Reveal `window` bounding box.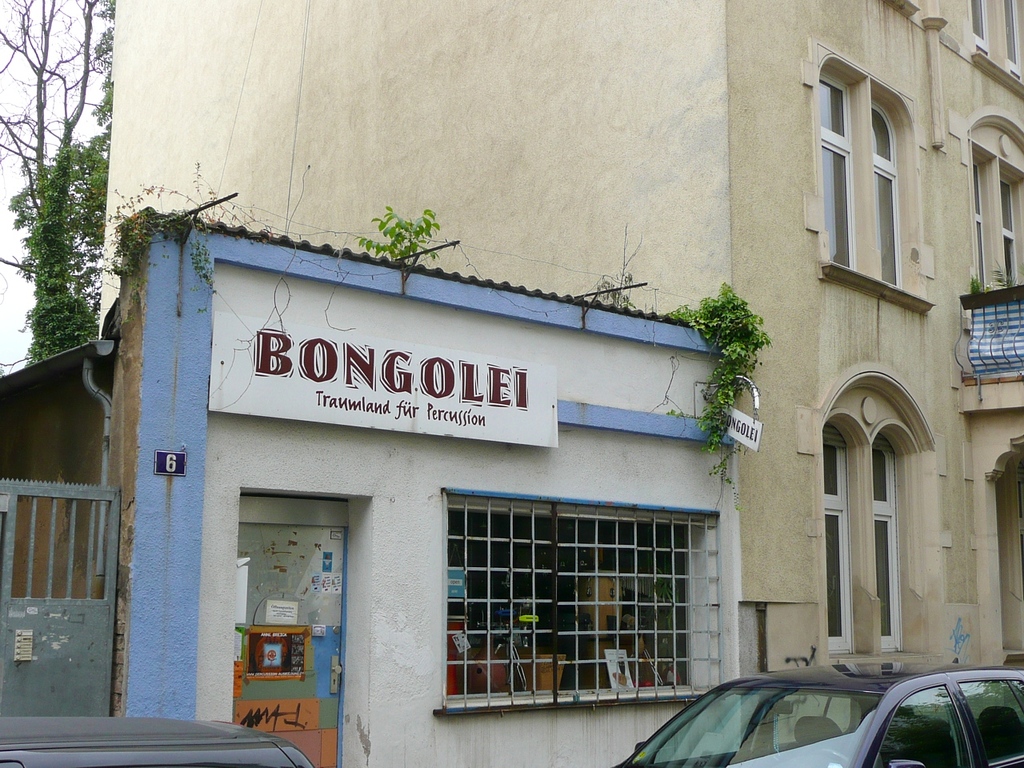
Revealed: <box>879,437,899,654</box>.
